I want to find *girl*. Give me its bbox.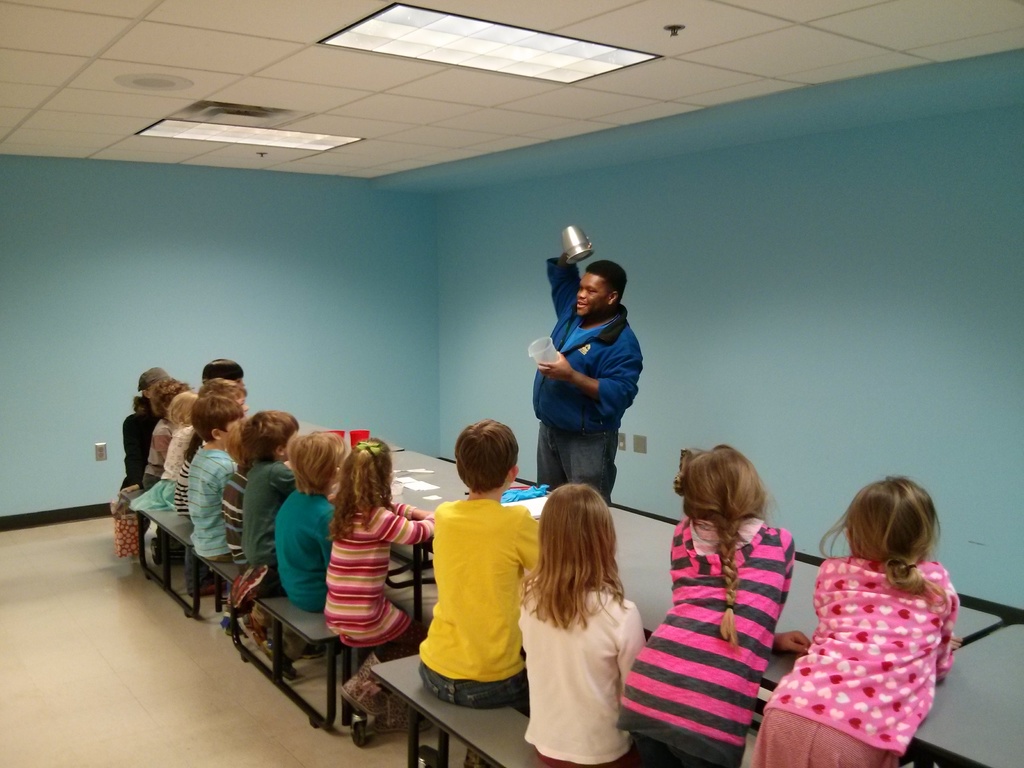
128:388:196:509.
